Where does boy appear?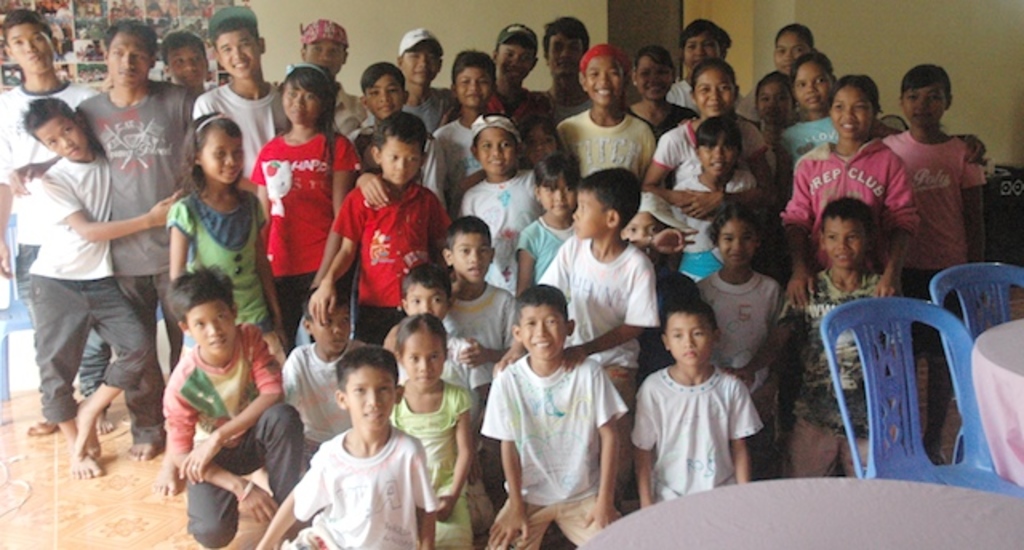
Appears at [left=528, top=174, right=669, bottom=398].
